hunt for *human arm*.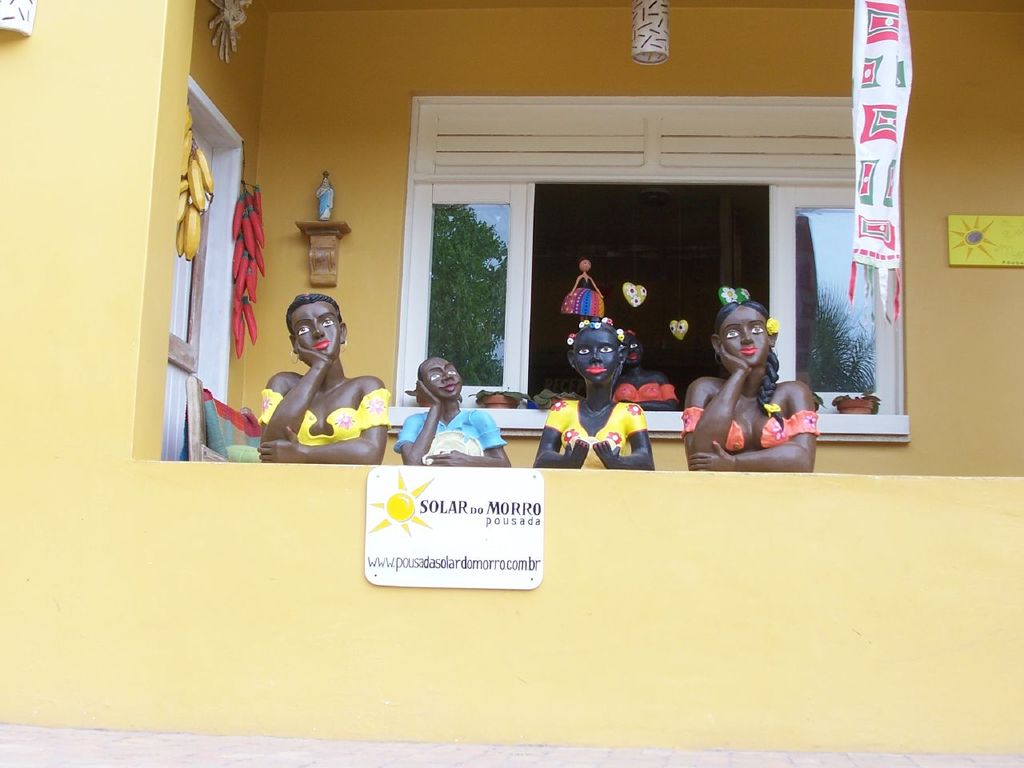
Hunted down at bbox=(594, 398, 646, 469).
